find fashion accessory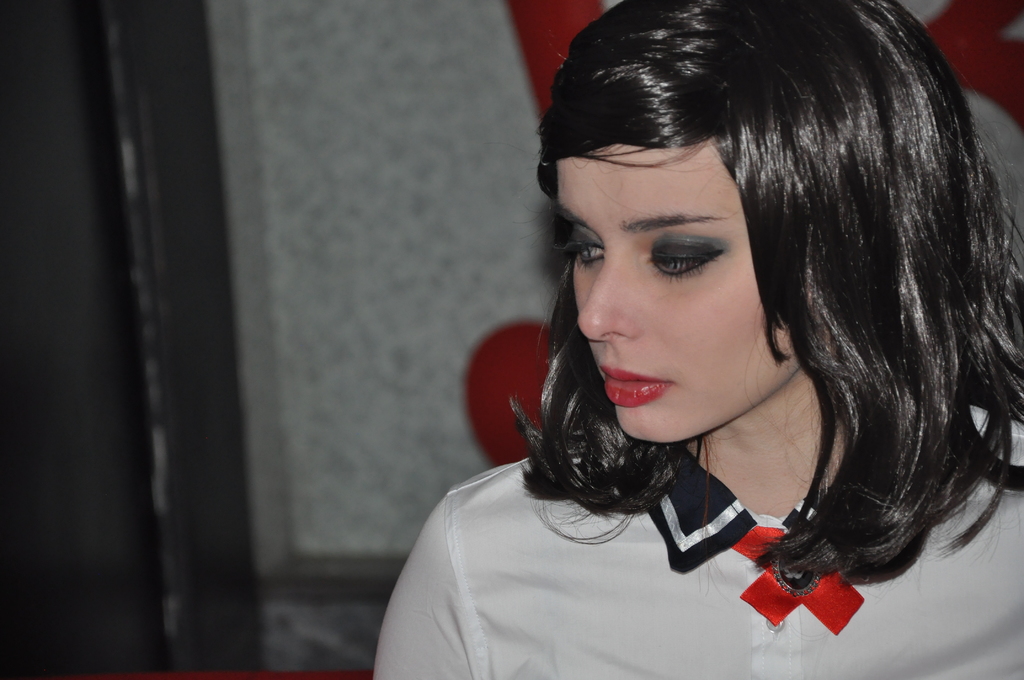
[725, 522, 863, 635]
